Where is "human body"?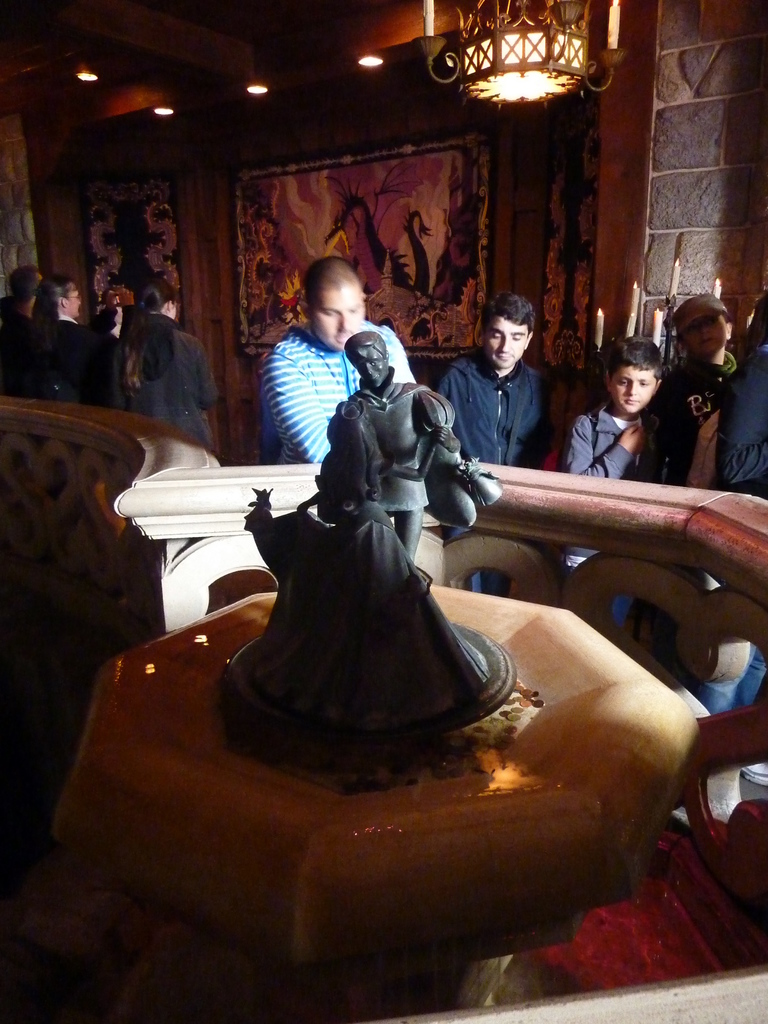
[699, 337, 767, 792].
